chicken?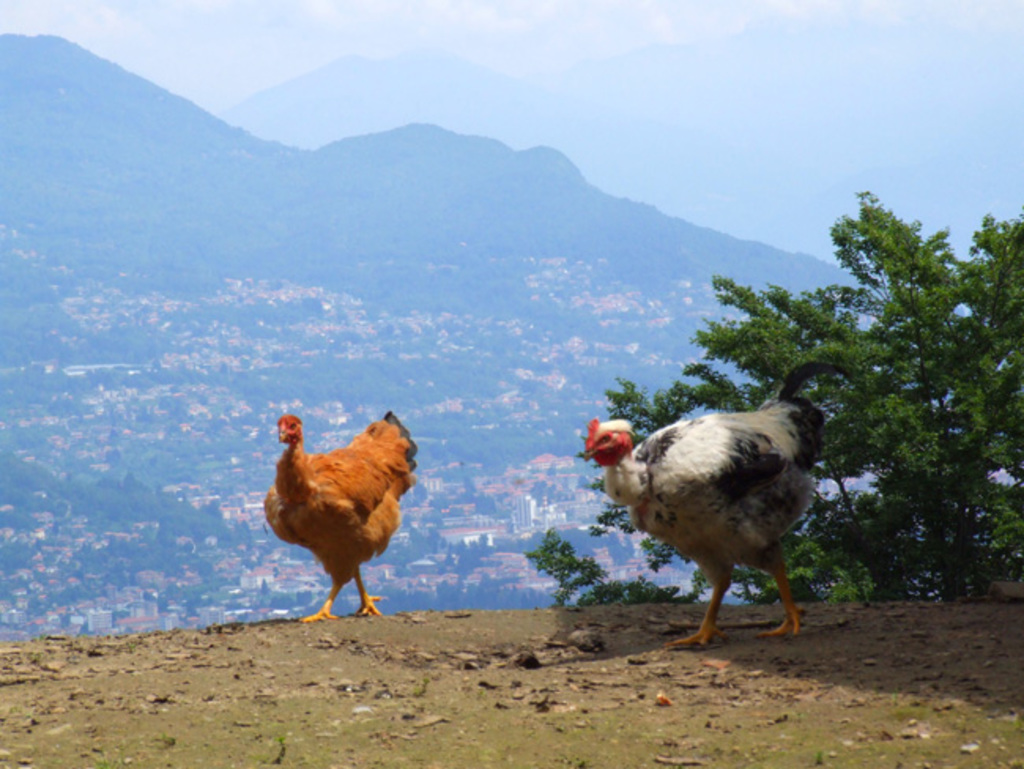
[575, 388, 838, 657]
